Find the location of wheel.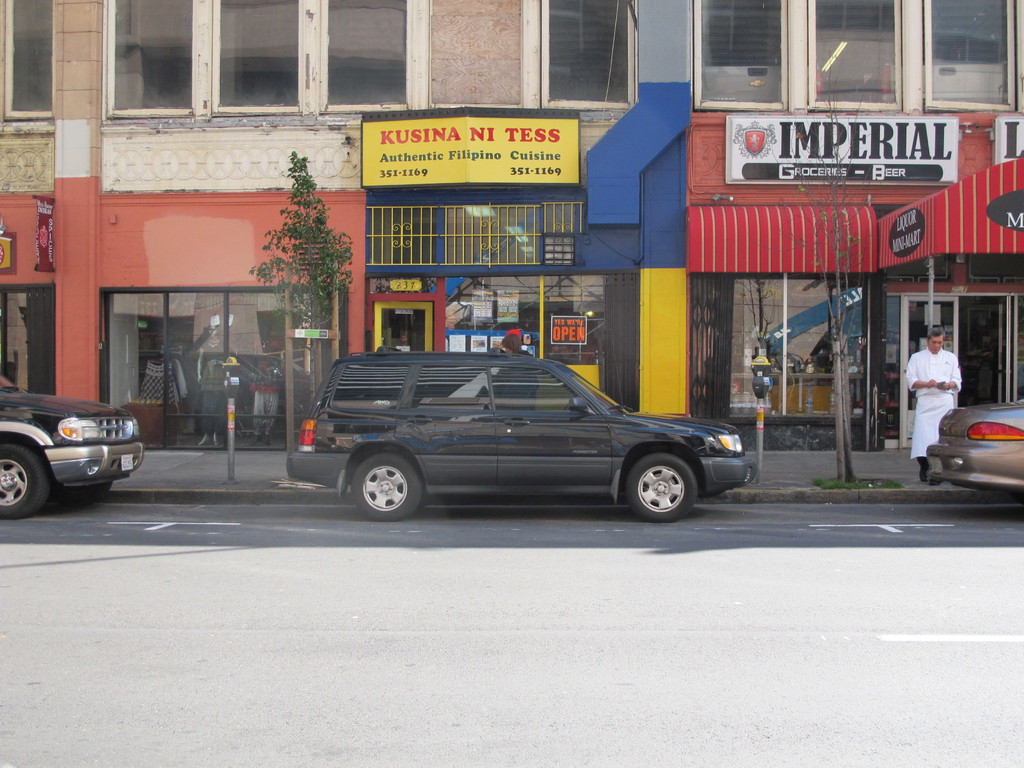
Location: {"x1": 52, "y1": 482, "x2": 113, "y2": 507}.
